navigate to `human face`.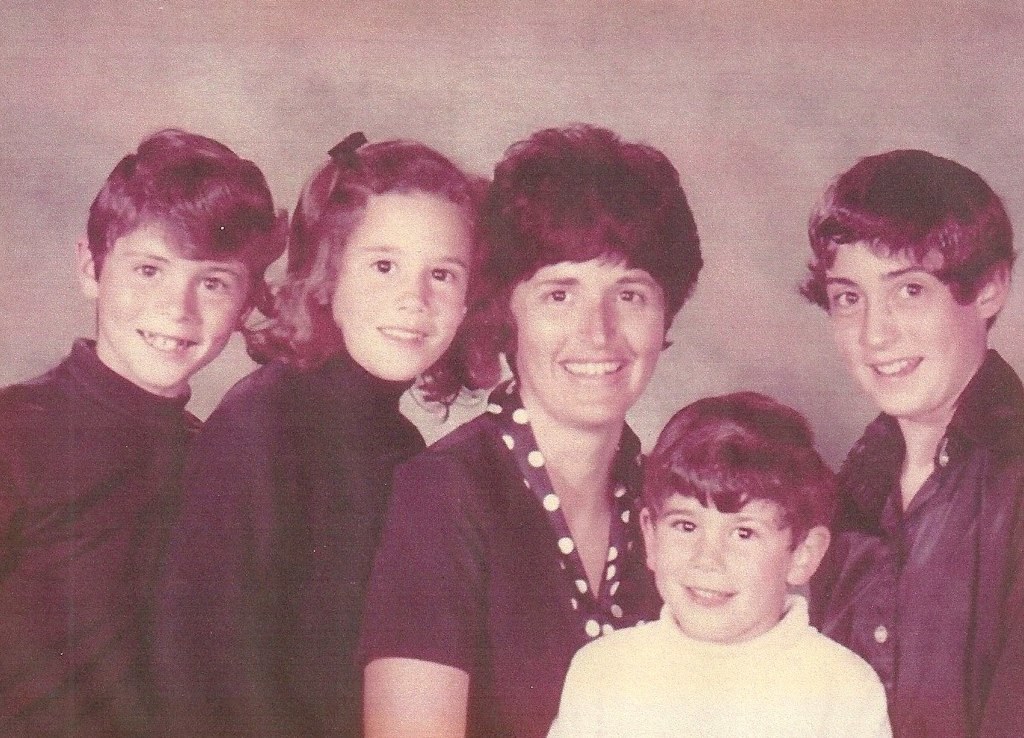
Navigation target: x1=506 y1=253 x2=666 y2=431.
